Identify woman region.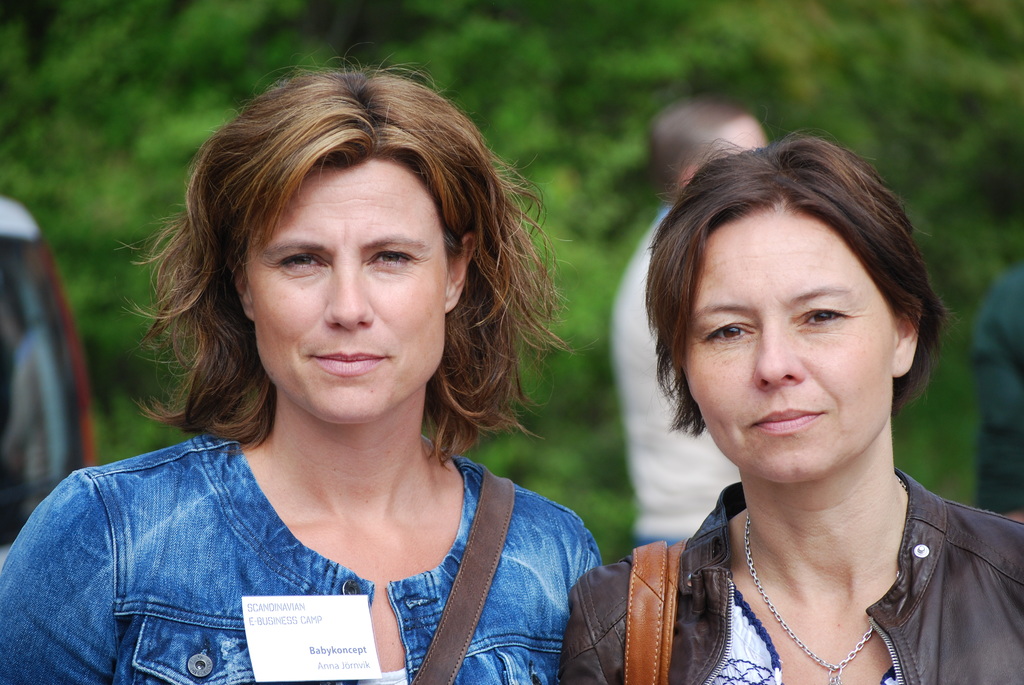
Region: <box>556,116,1023,684</box>.
